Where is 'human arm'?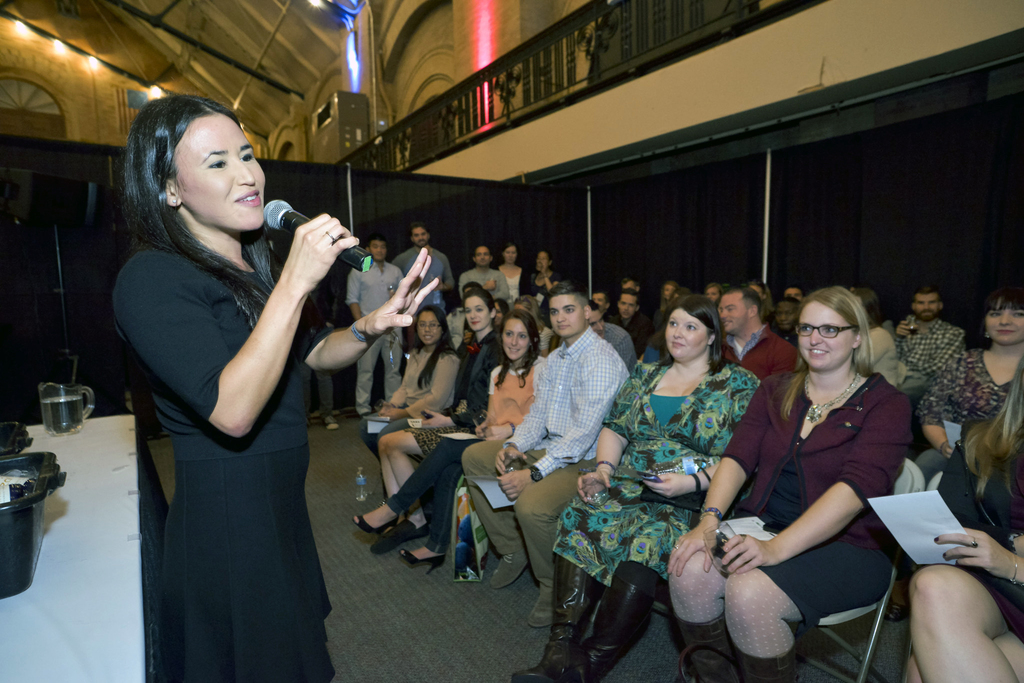
region(661, 377, 774, 577).
